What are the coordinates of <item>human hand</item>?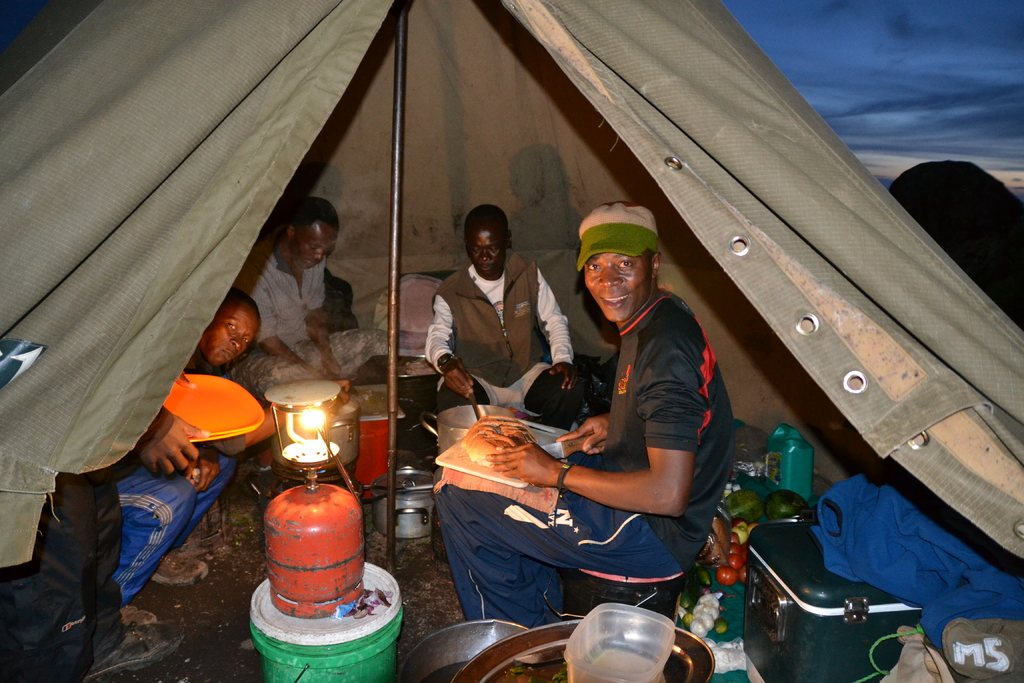
[left=440, top=356, right=477, bottom=402].
